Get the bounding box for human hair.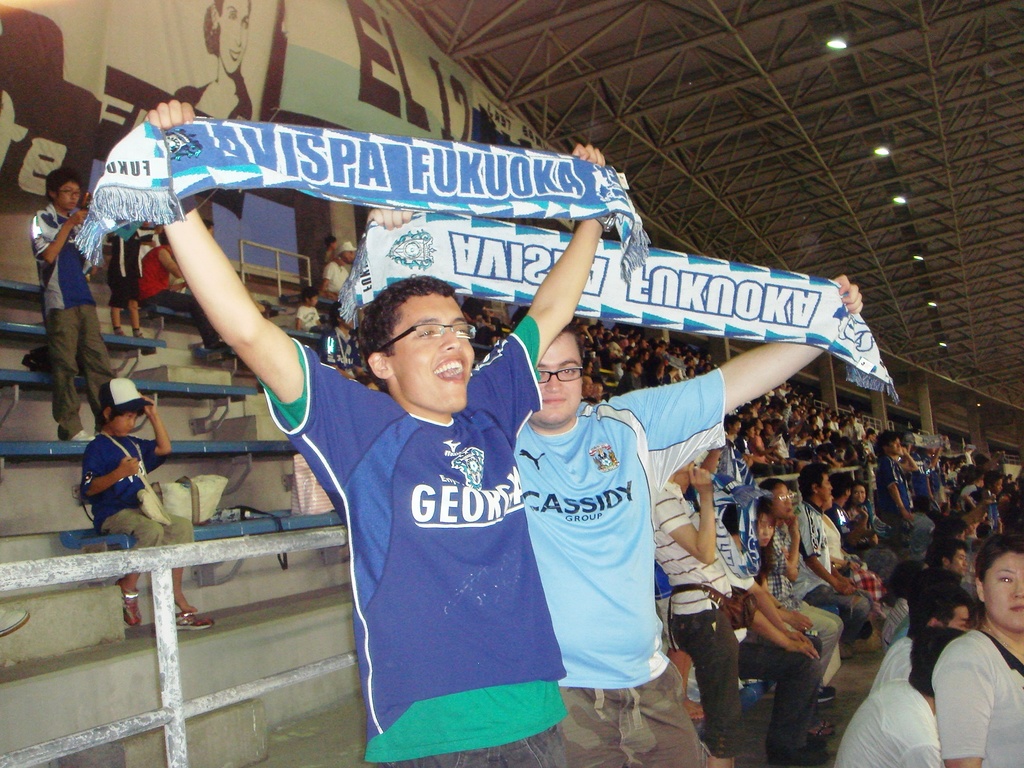
<bbox>109, 412, 141, 421</bbox>.
